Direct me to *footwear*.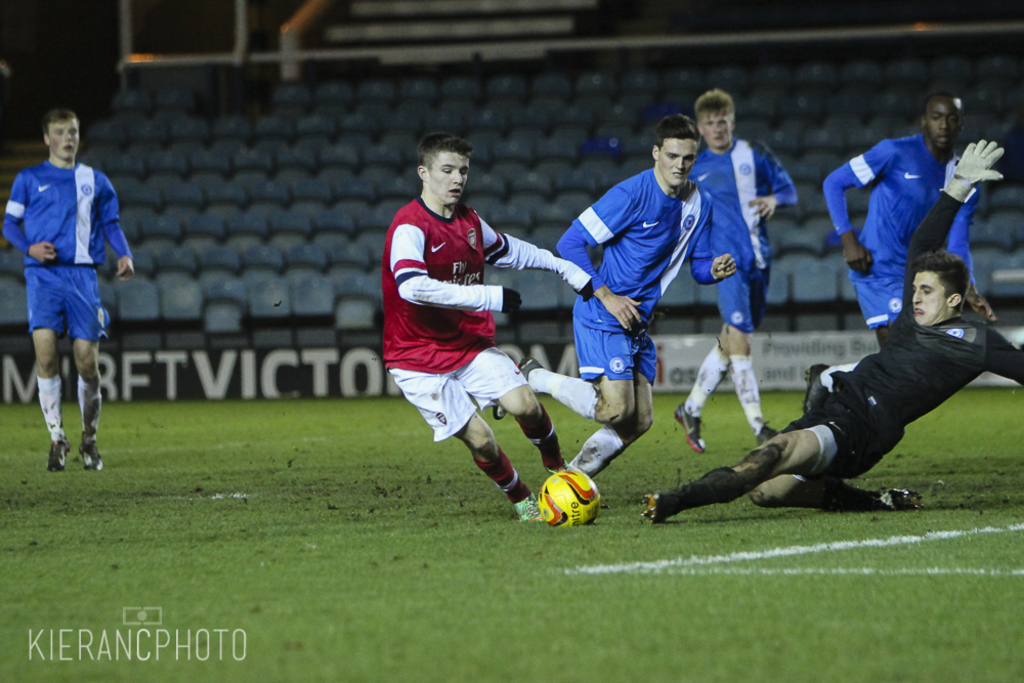
Direction: <box>646,471,683,517</box>.
